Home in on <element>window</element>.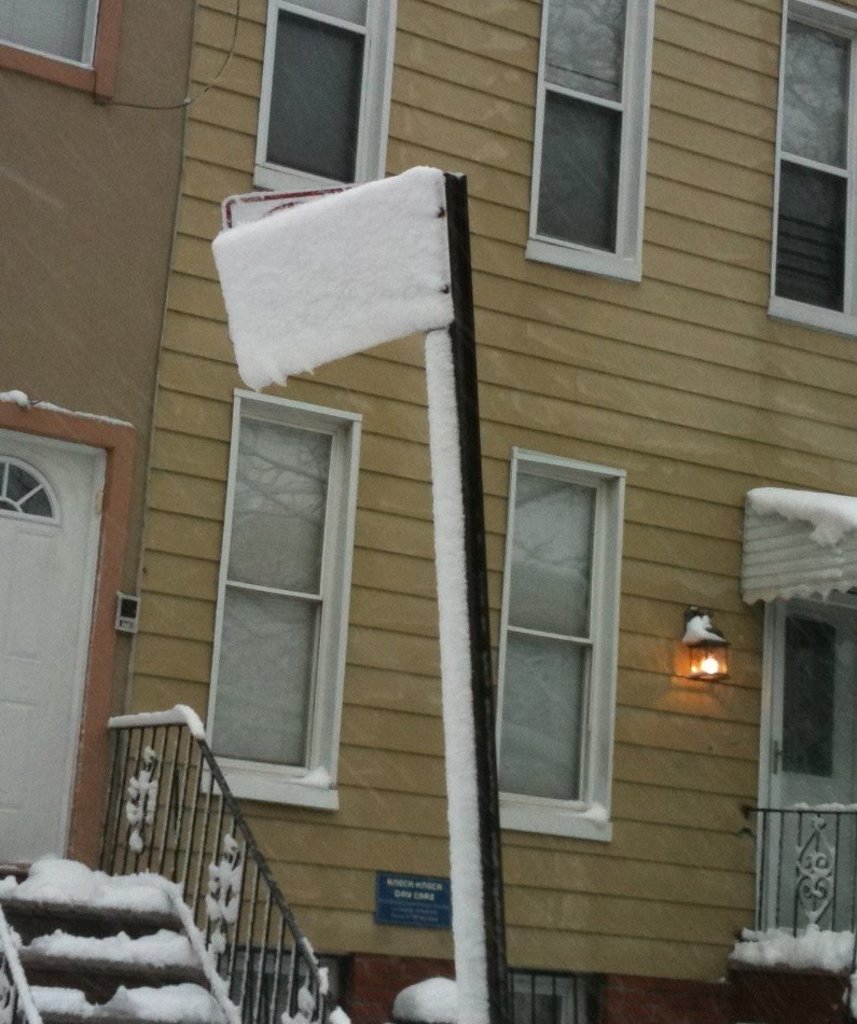
Homed in at <region>269, 0, 385, 211</region>.
